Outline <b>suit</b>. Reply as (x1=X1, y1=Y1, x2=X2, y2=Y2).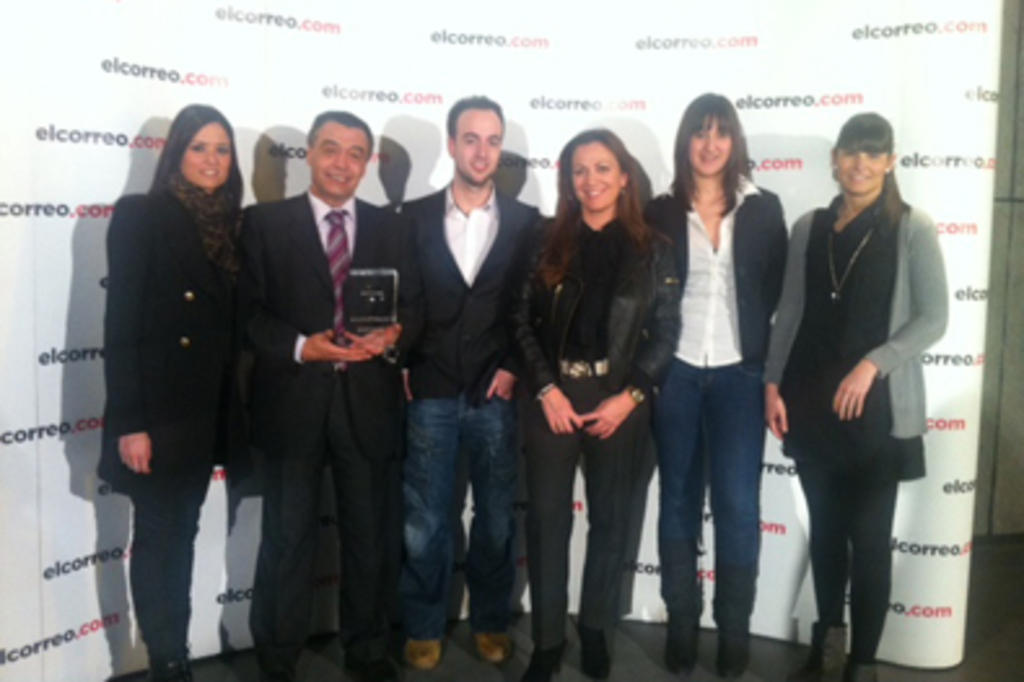
(x1=638, y1=189, x2=788, y2=389).
